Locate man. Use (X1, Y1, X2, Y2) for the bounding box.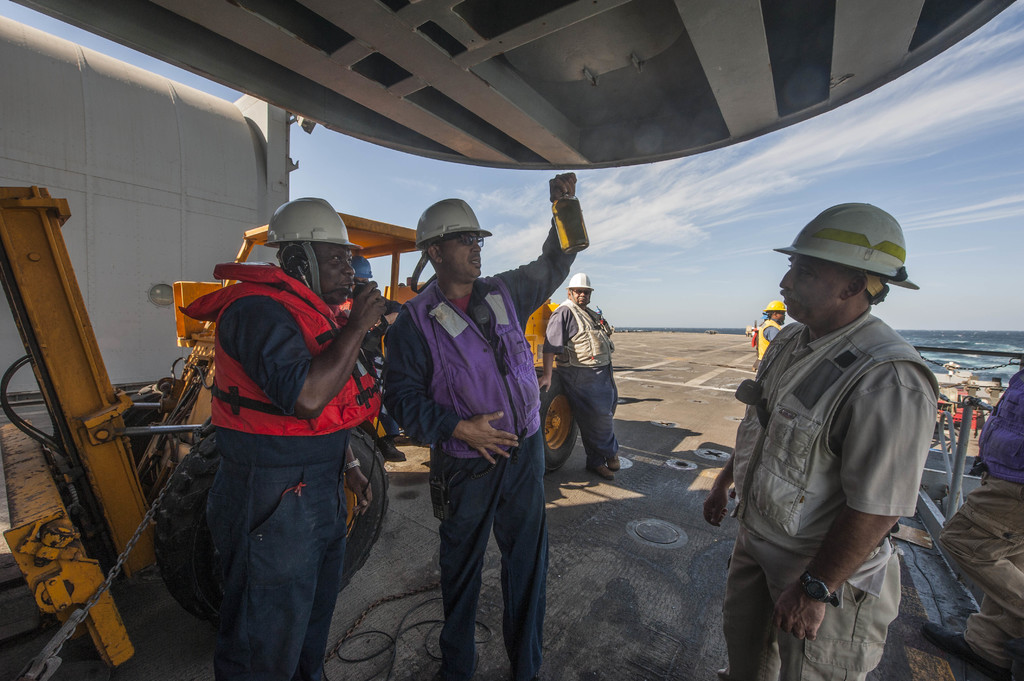
(383, 170, 579, 680).
